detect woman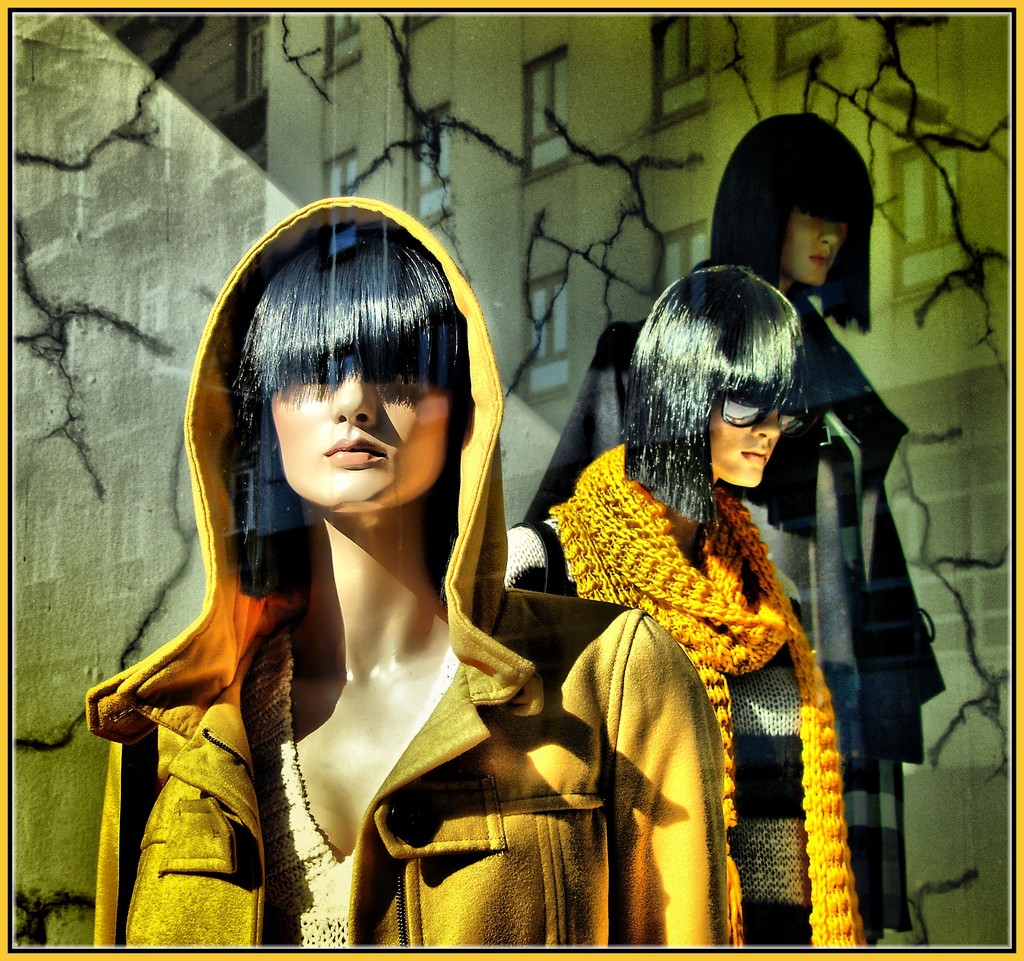
l=515, t=113, r=944, b=950
